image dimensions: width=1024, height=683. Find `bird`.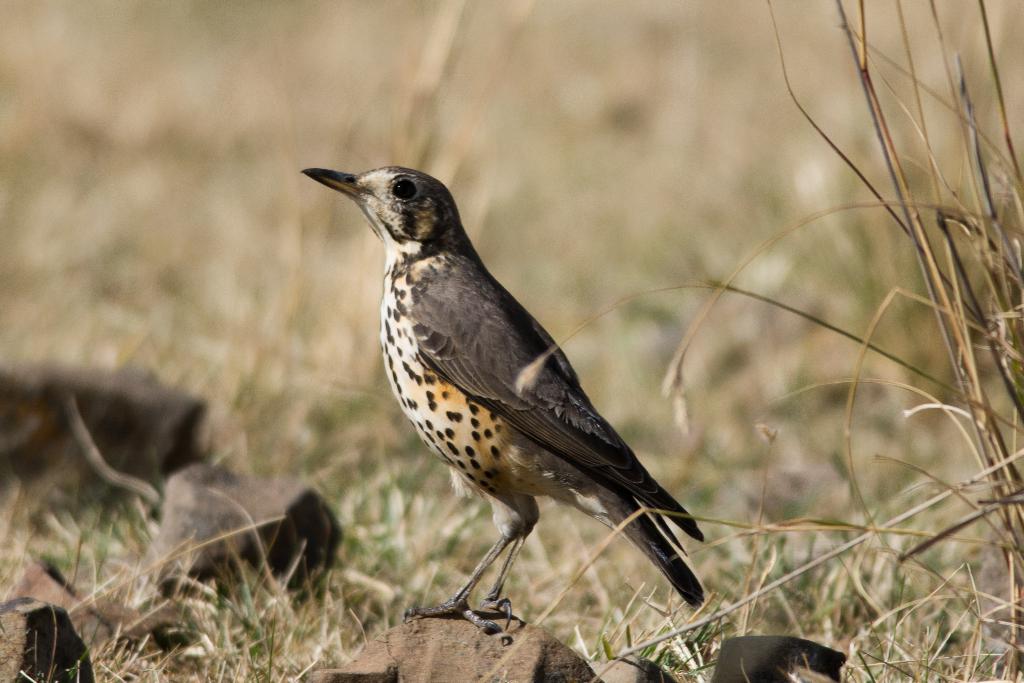
BBox(303, 161, 717, 625).
